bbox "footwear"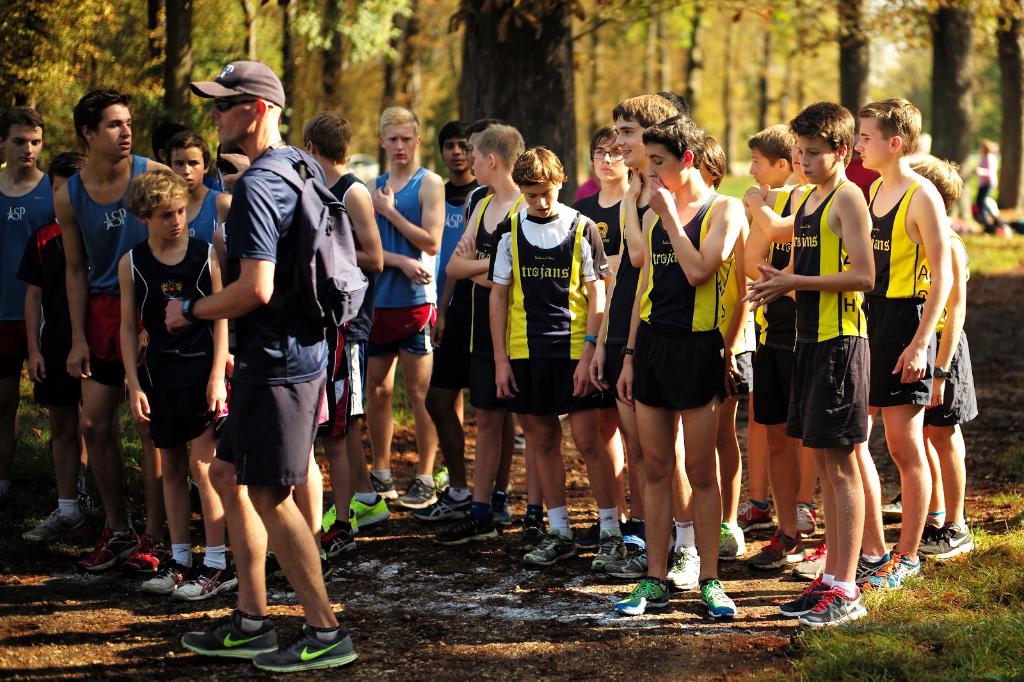
region(611, 576, 665, 617)
